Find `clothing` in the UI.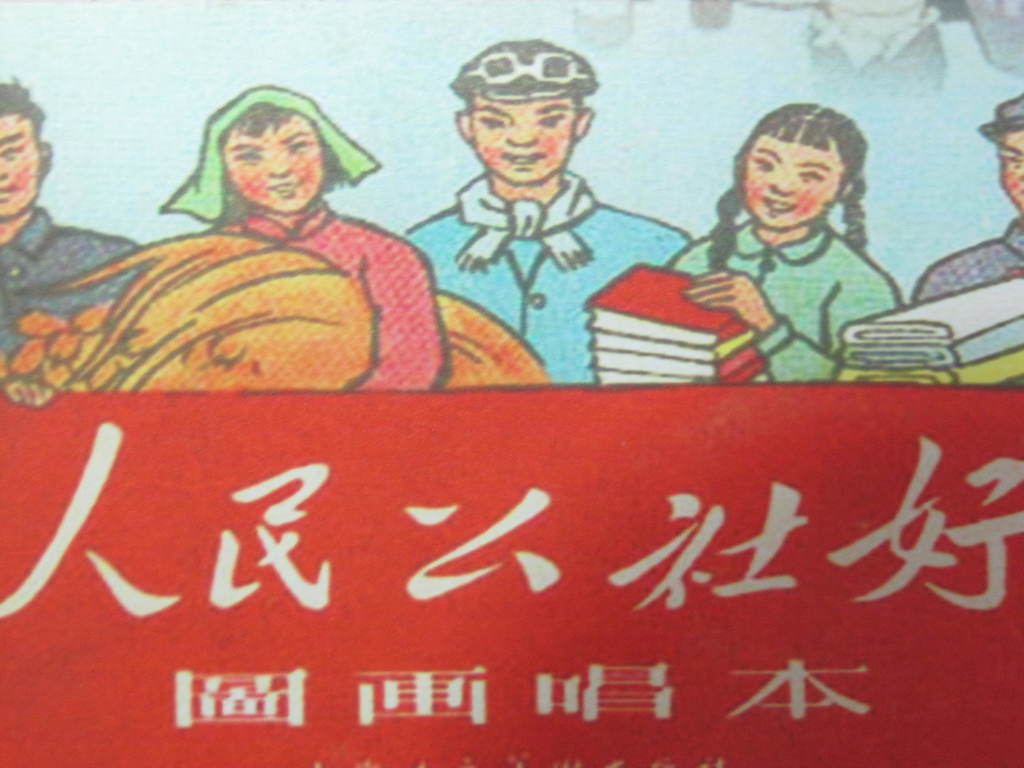
UI element at [left=912, top=214, right=1023, bottom=303].
